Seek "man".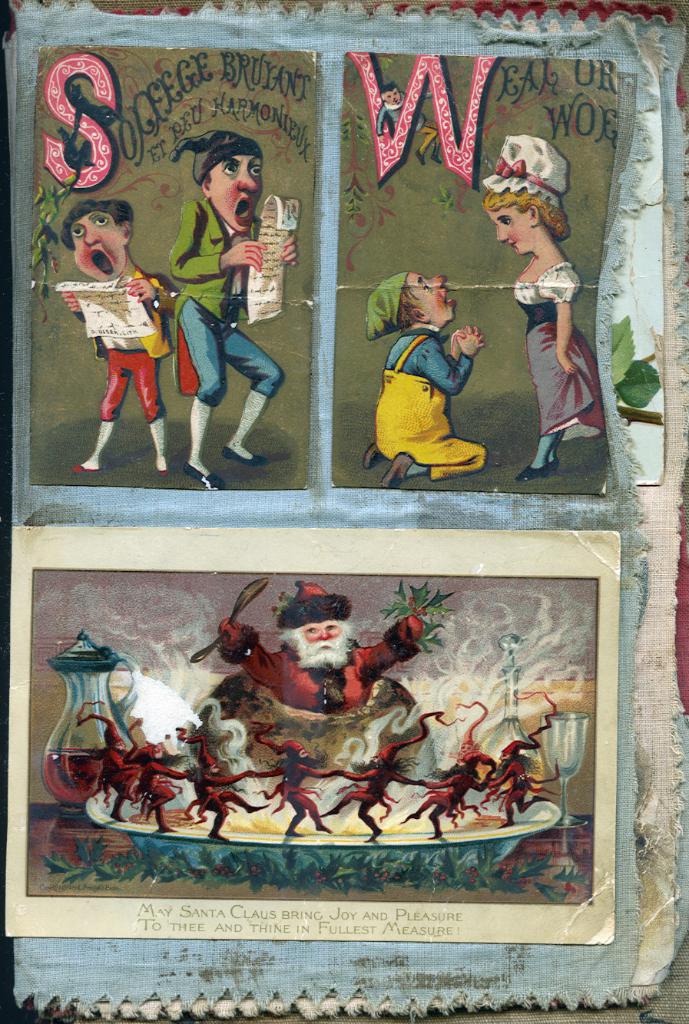
(361,265,488,488).
